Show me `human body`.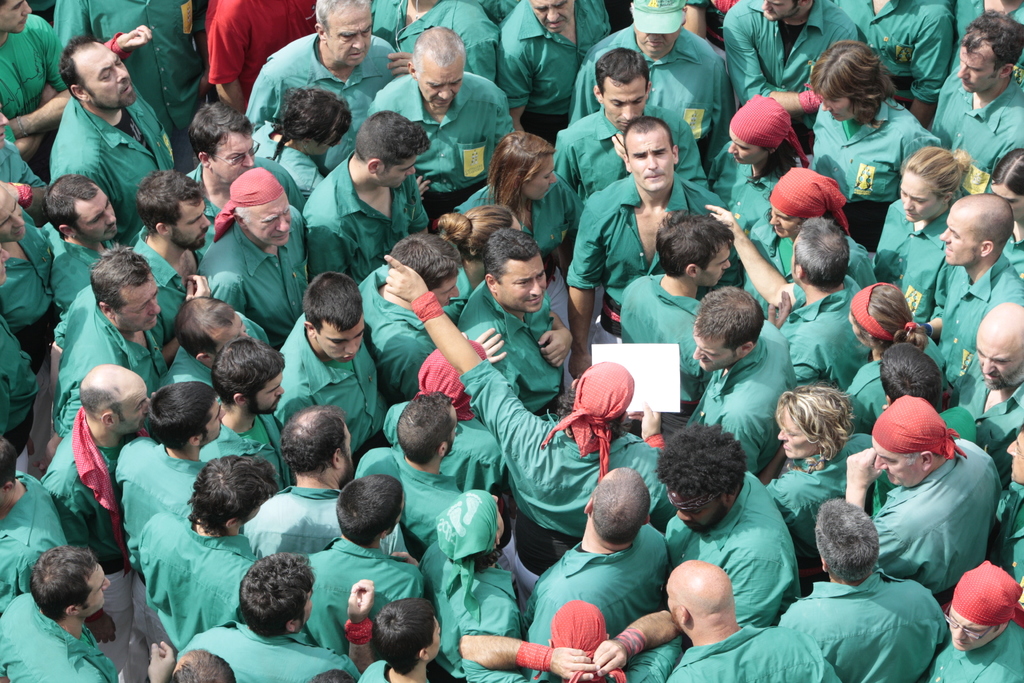
`human body` is here: {"x1": 451, "y1": 231, "x2": 574, "y2": 415}.
